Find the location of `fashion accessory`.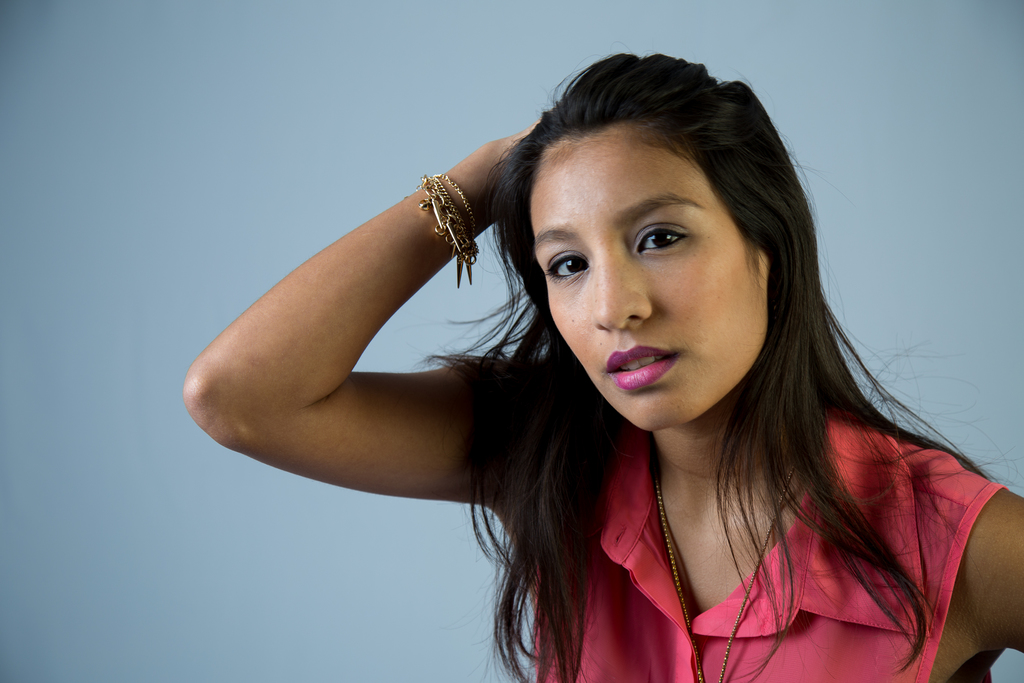
Location: [x1=646, y1=433, x2=797, y2=682].
